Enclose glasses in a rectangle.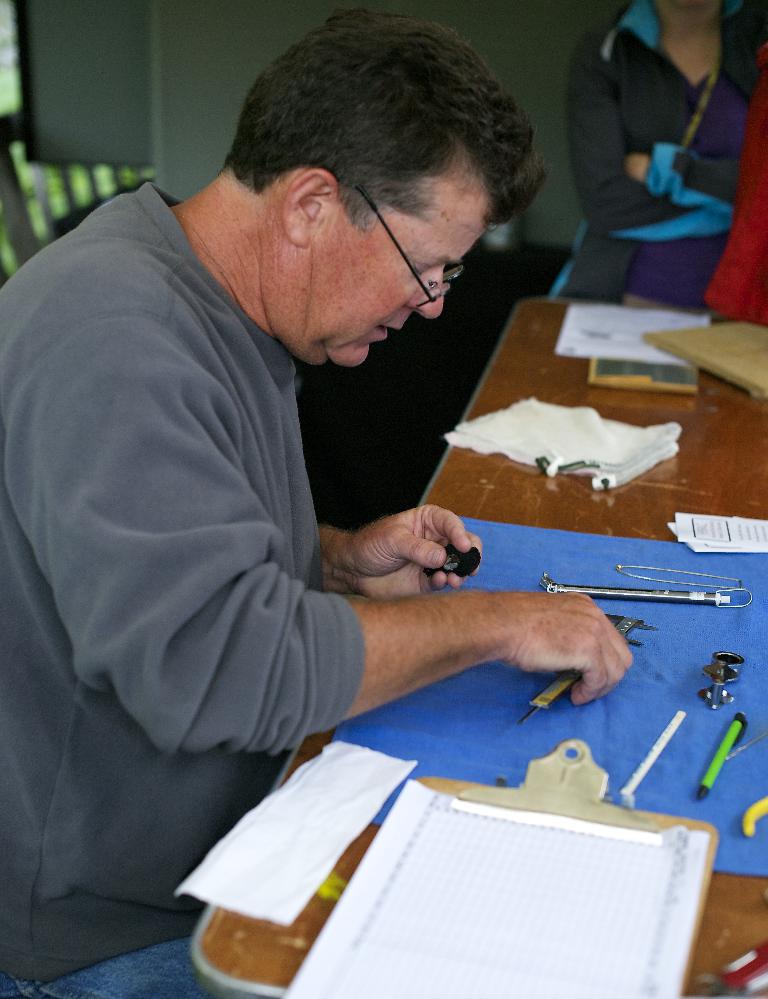
locate(363, 189, 465, 311).
